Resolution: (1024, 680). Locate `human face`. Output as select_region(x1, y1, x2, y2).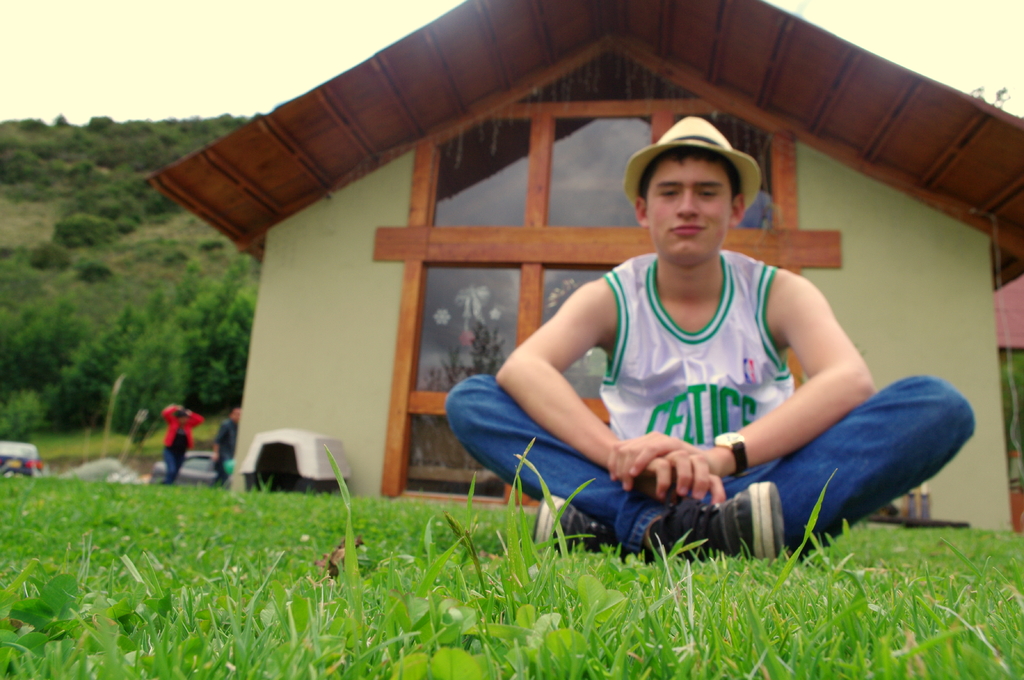
select_region(646, 156, 726, 265).
